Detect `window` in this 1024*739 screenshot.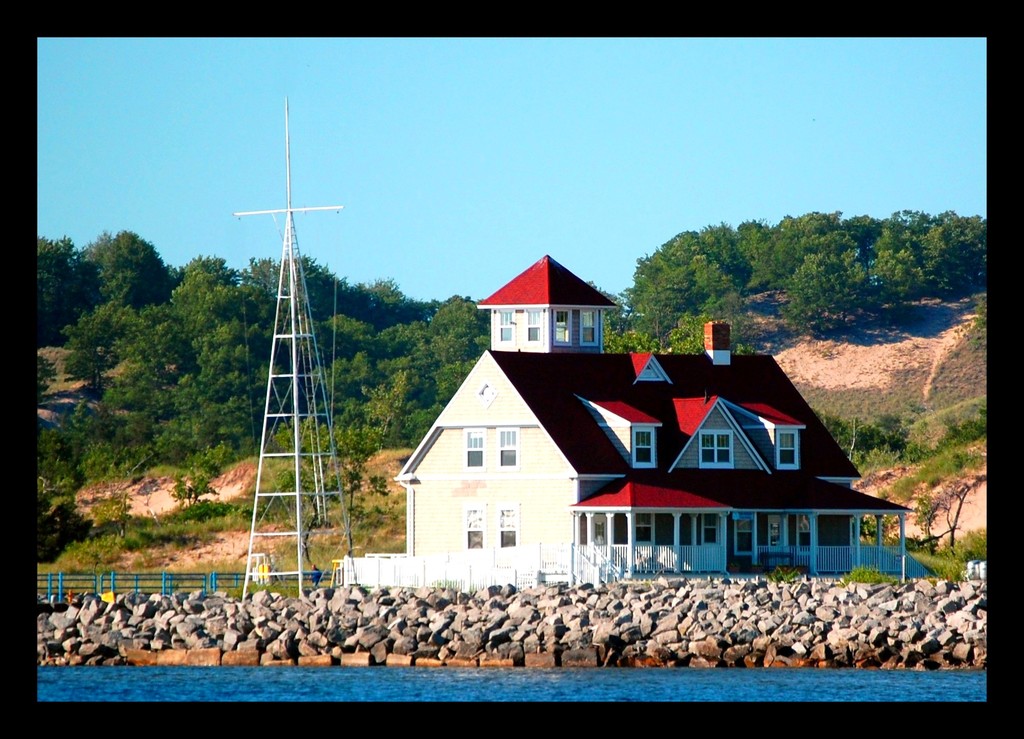
Detection: 497, 424, 520, 471.
